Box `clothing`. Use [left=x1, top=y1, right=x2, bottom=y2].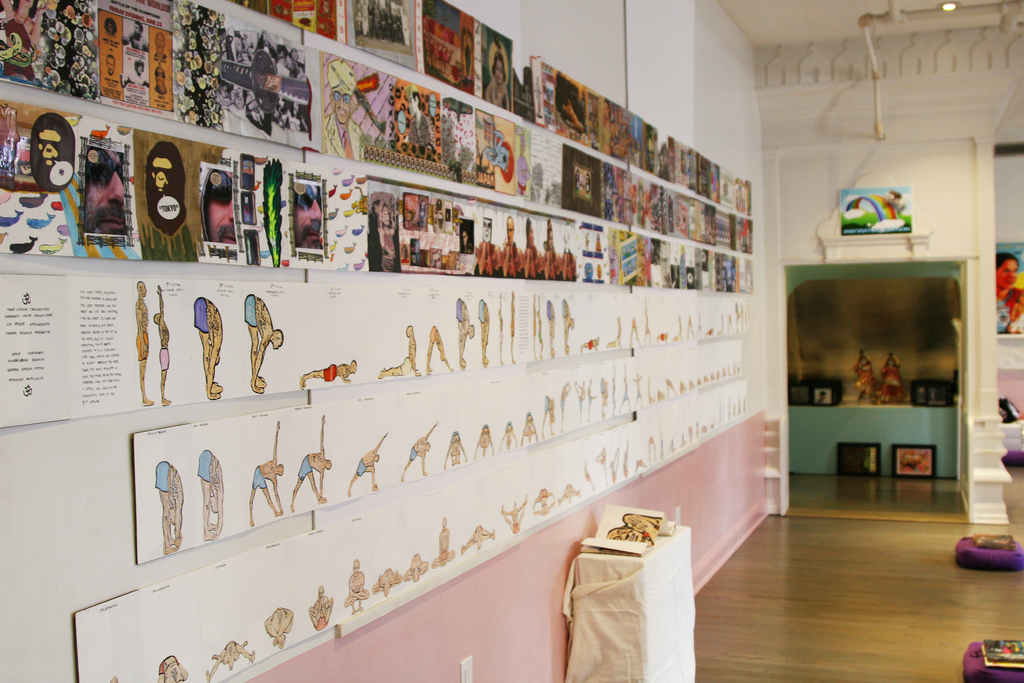
[left=300, top=450, right=312, bottom=479].
